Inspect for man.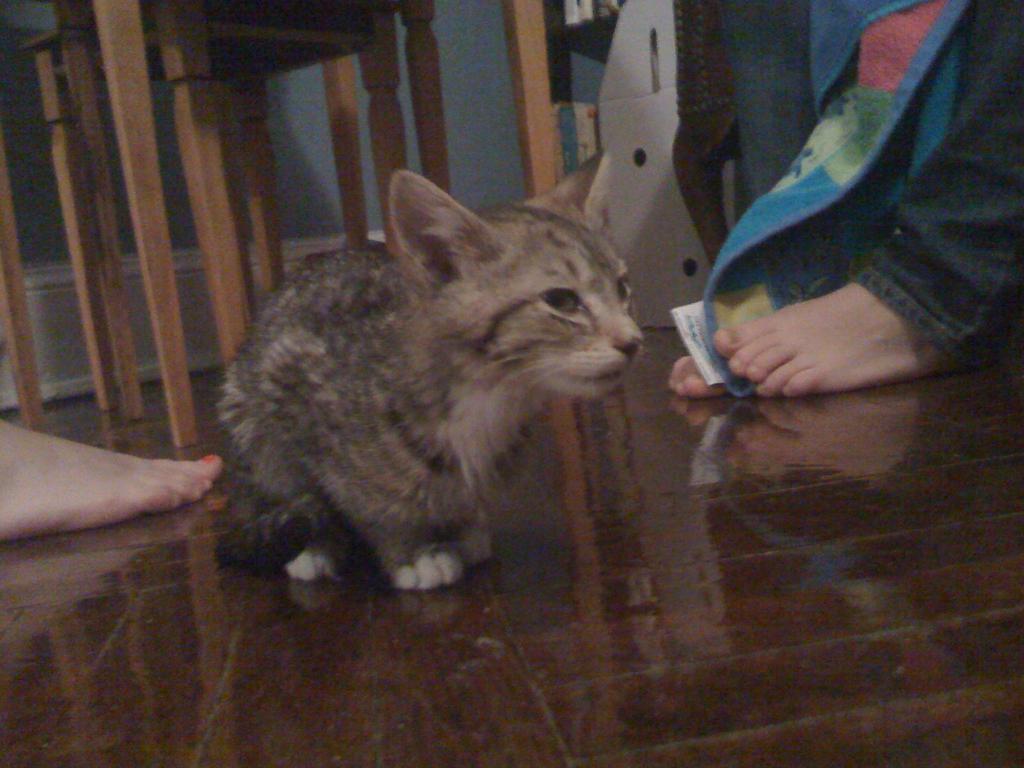
Inspection: <box>666,0,1023,402</box>.
